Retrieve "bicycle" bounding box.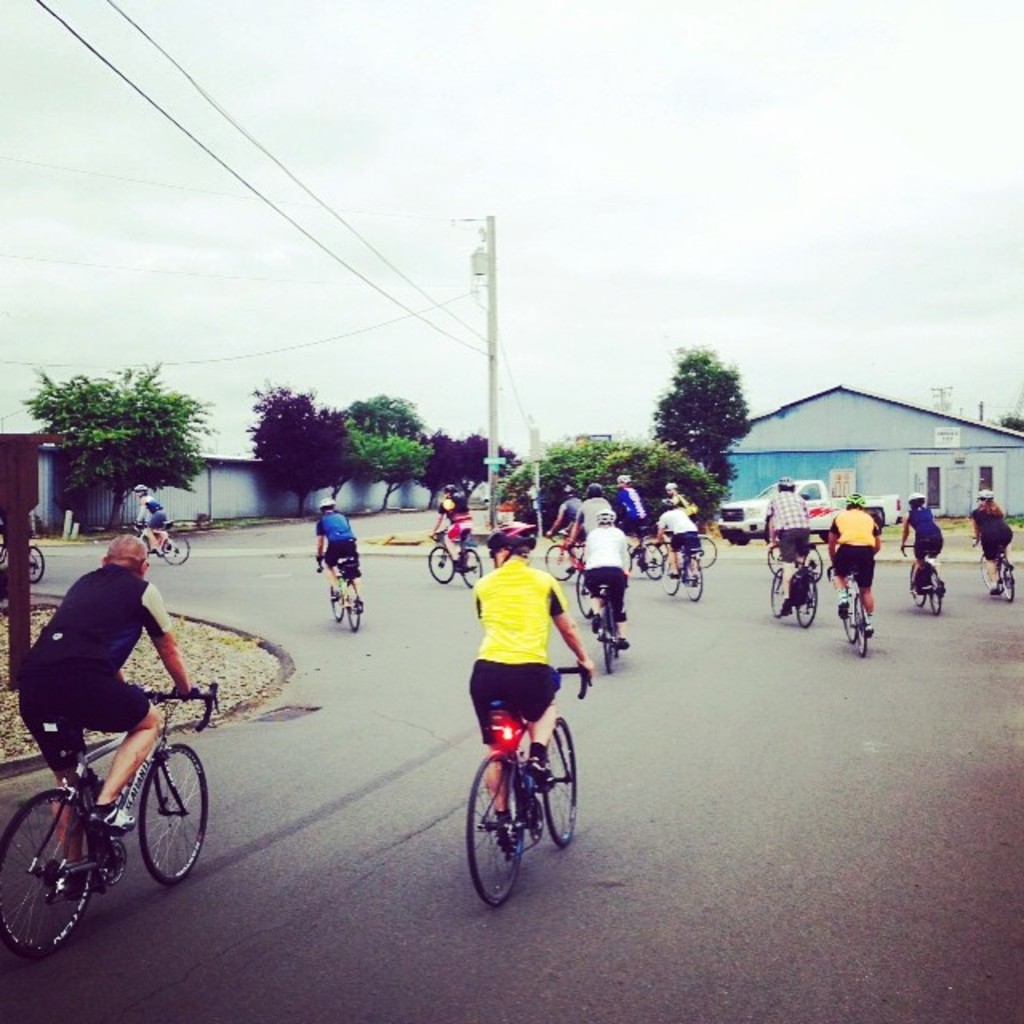
Bounding box: bbox(978, 531, 1019, 606).
